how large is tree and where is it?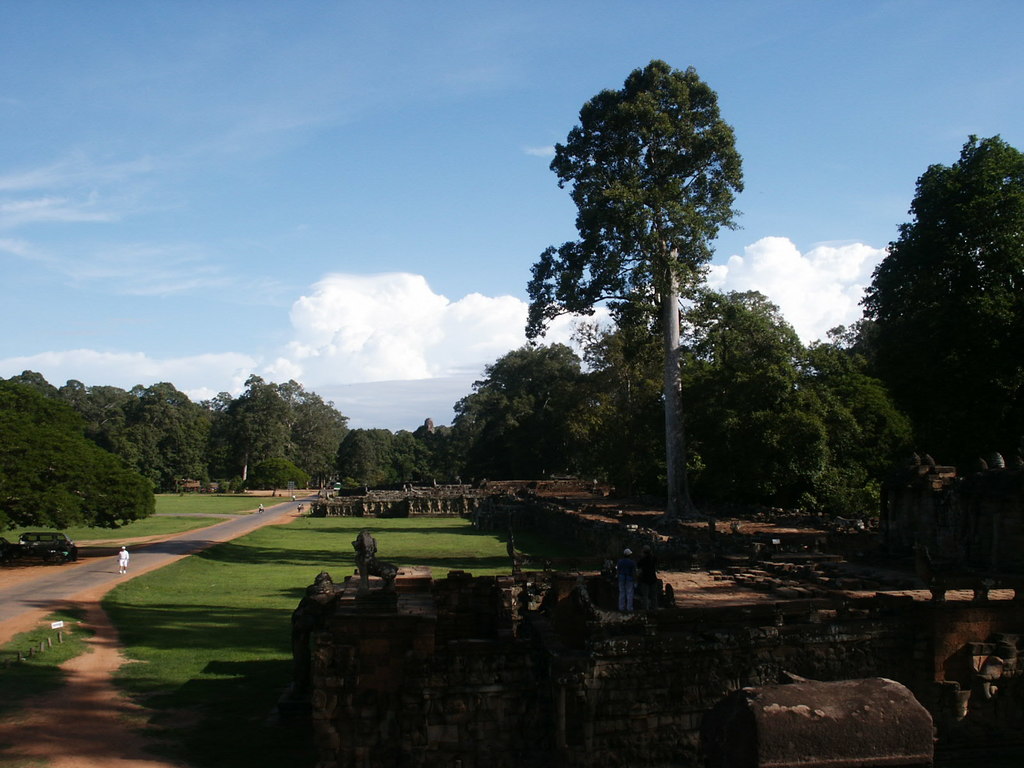
Bounding box: 348:424:472:495.
